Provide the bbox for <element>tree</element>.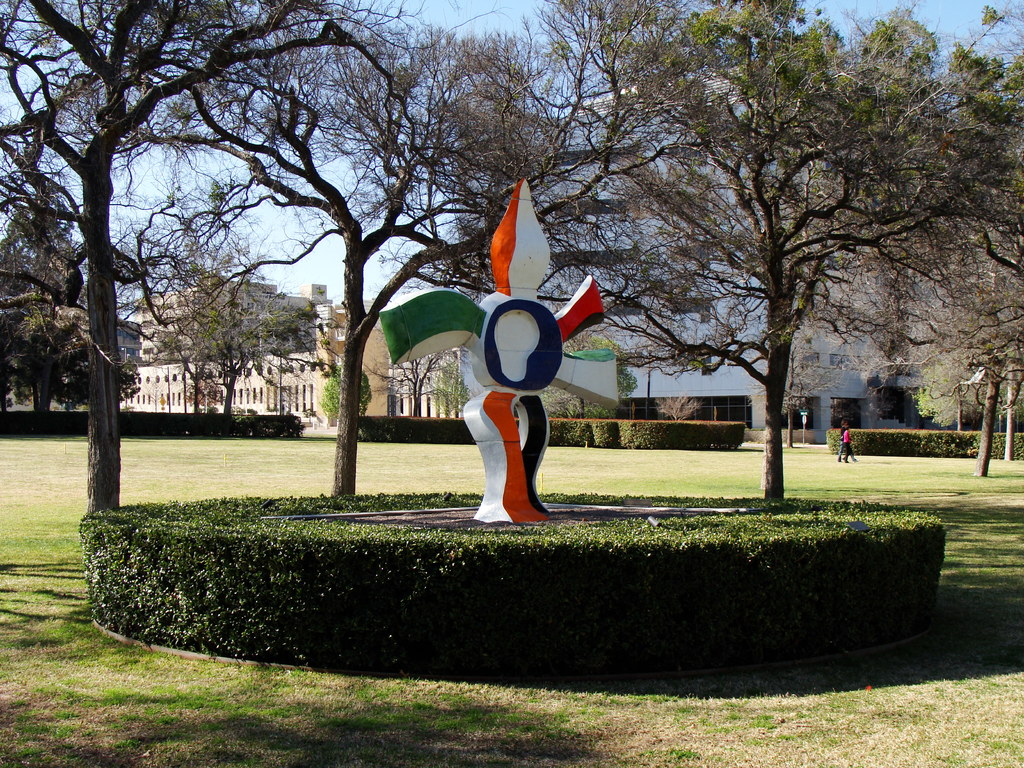
locate(149, 6, 614, 500).
